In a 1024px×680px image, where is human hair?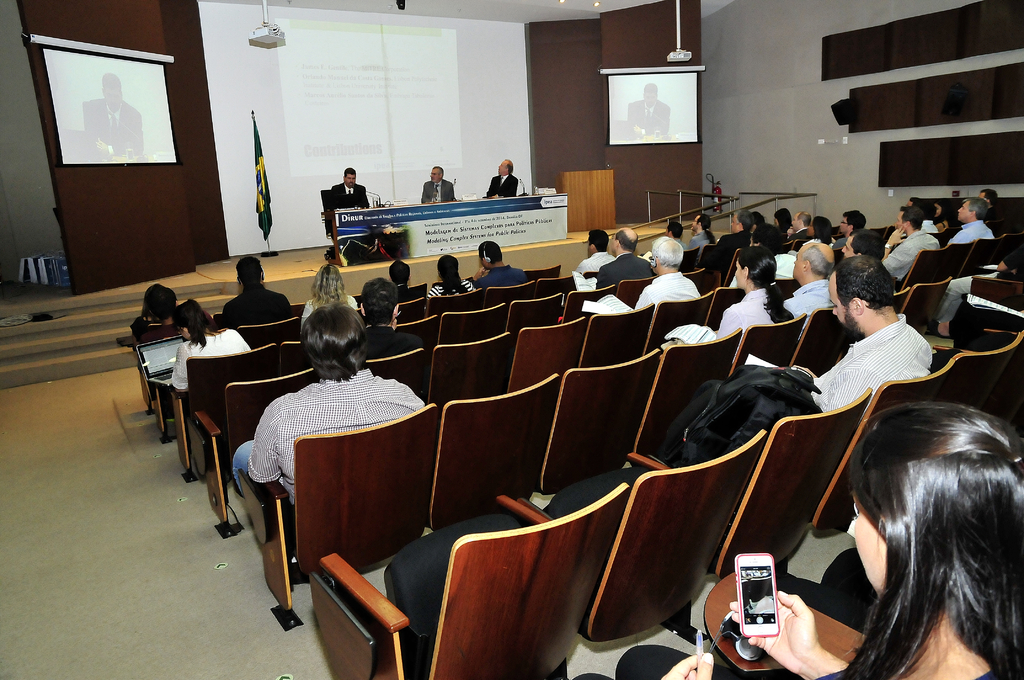
{"left": 917, "top": 199, "right": 937, "bottom": 220}.
